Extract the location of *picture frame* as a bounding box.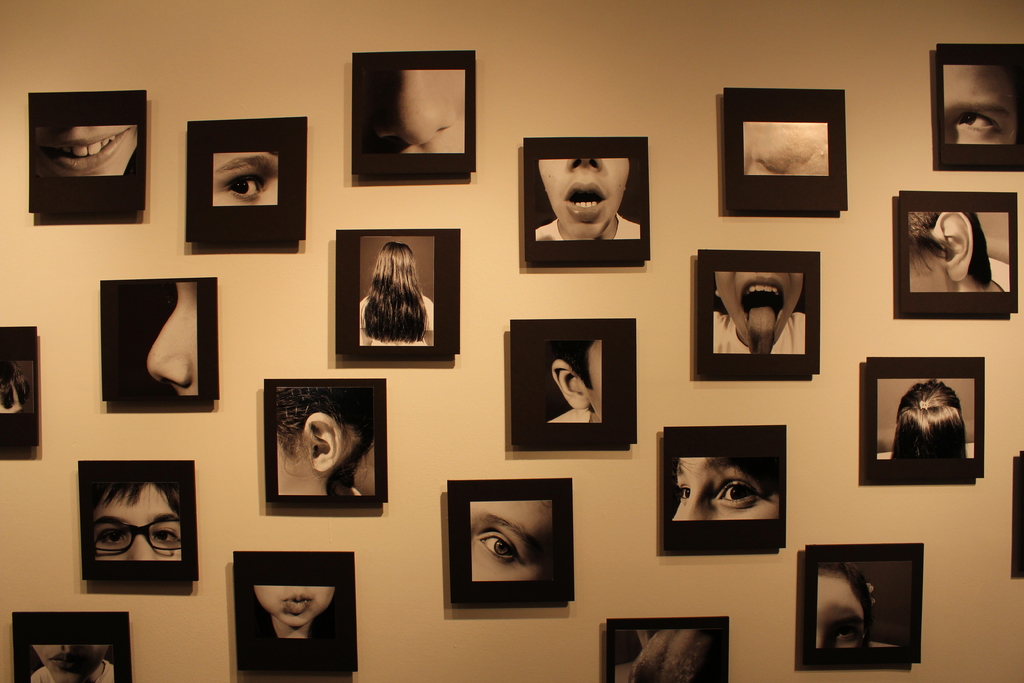
446:477:575:604.
